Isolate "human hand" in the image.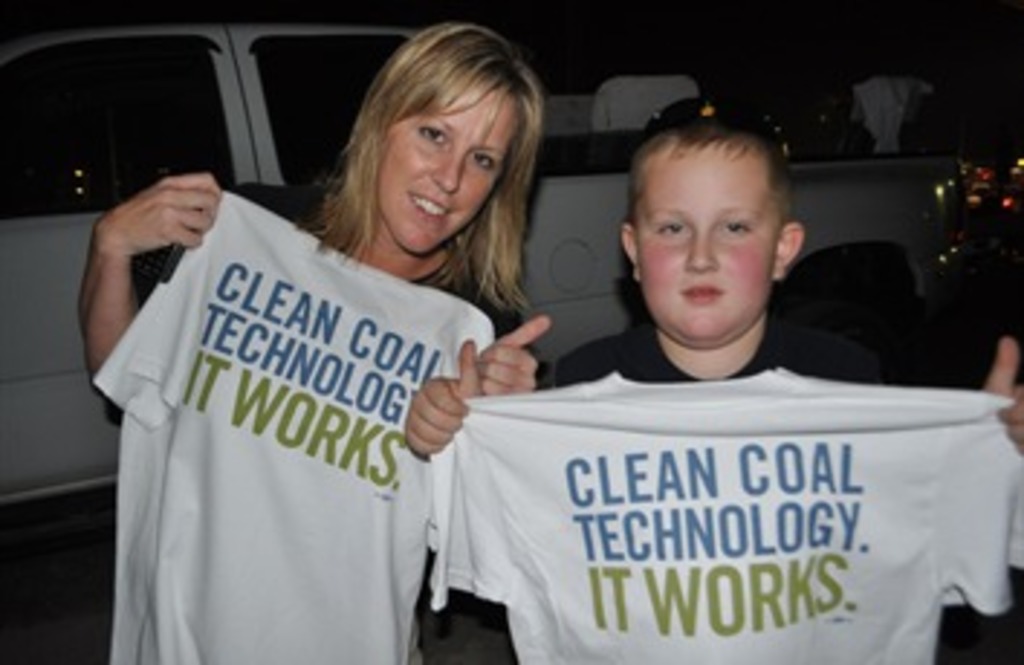
Isolated region: rect(399, 335, 483, 460).
